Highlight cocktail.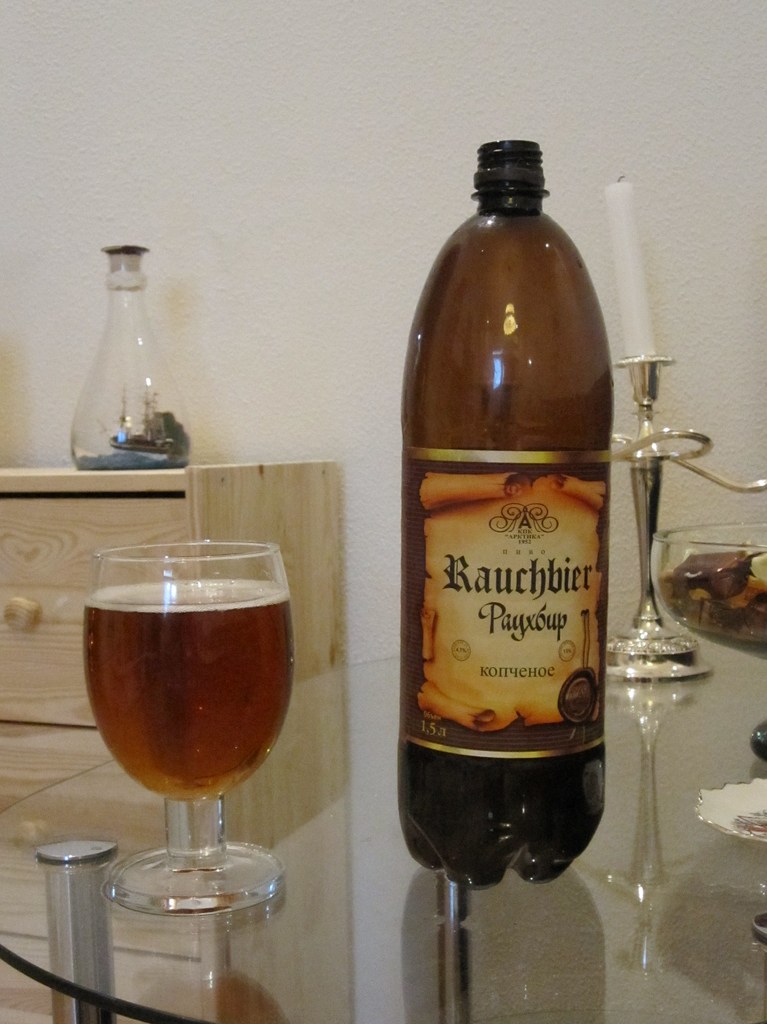
Highlighted region: 75:545:294:939.
